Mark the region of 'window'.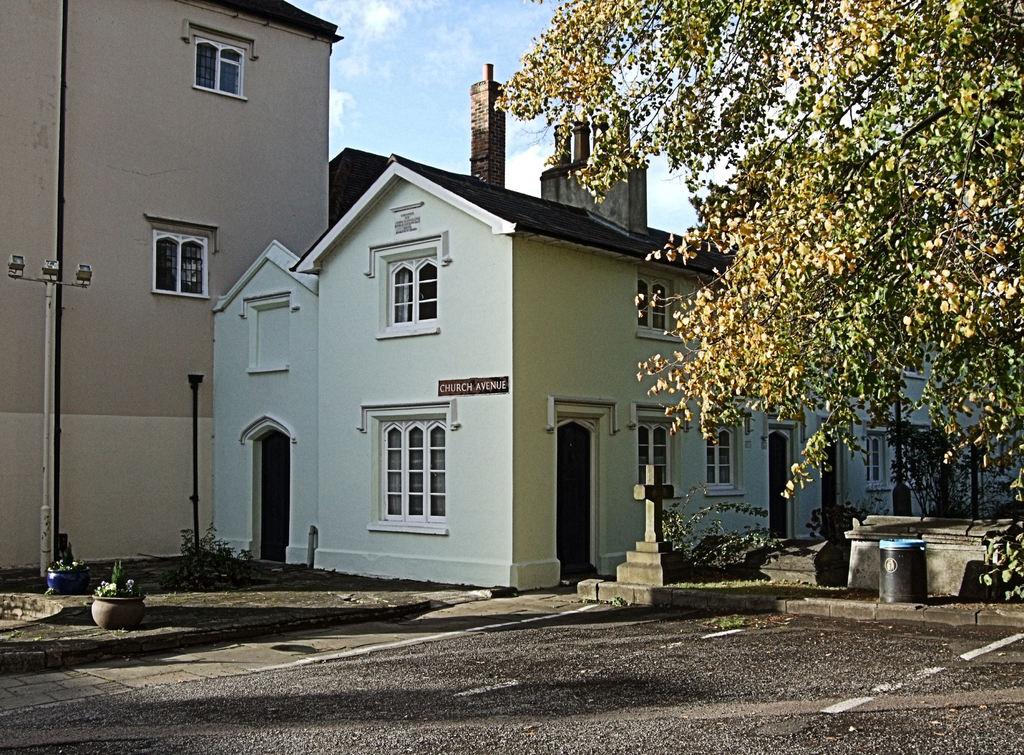
Region: 624 399 686 489.
